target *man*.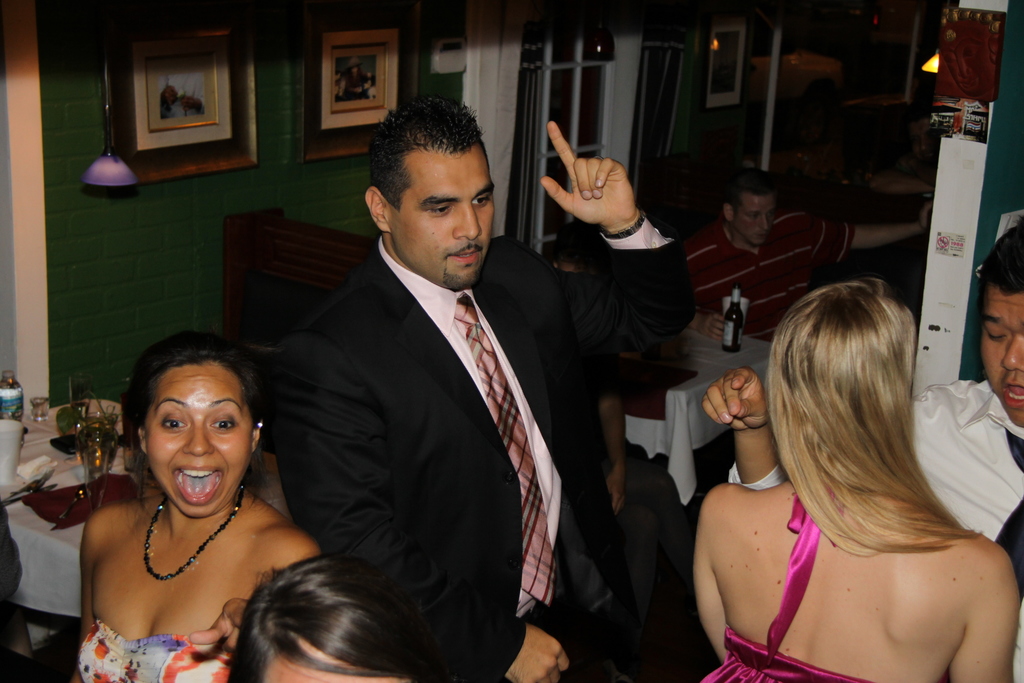
Target region: (x1=675, y1=163, x2=938, y2=347).
